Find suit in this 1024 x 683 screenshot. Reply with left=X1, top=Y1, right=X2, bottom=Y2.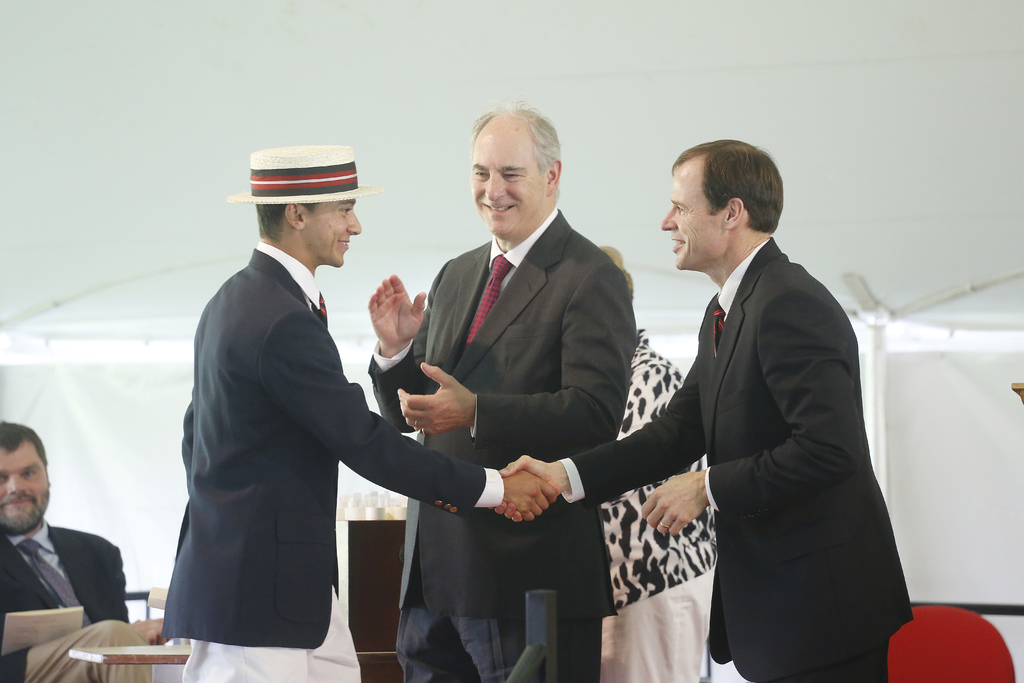
left=554, top=239, right=915, bottom=682.
